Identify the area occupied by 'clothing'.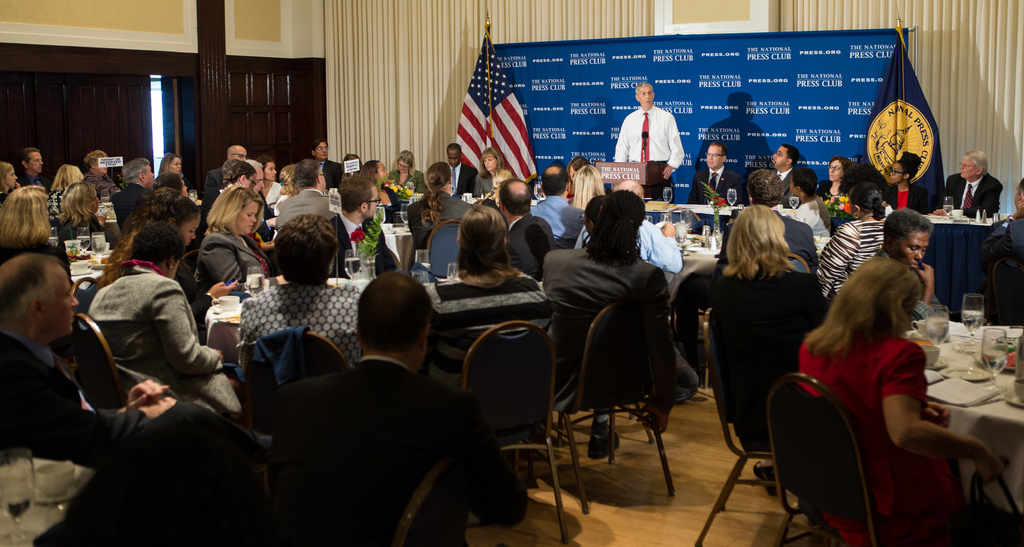
Area: [386, 168, 428, 200].
